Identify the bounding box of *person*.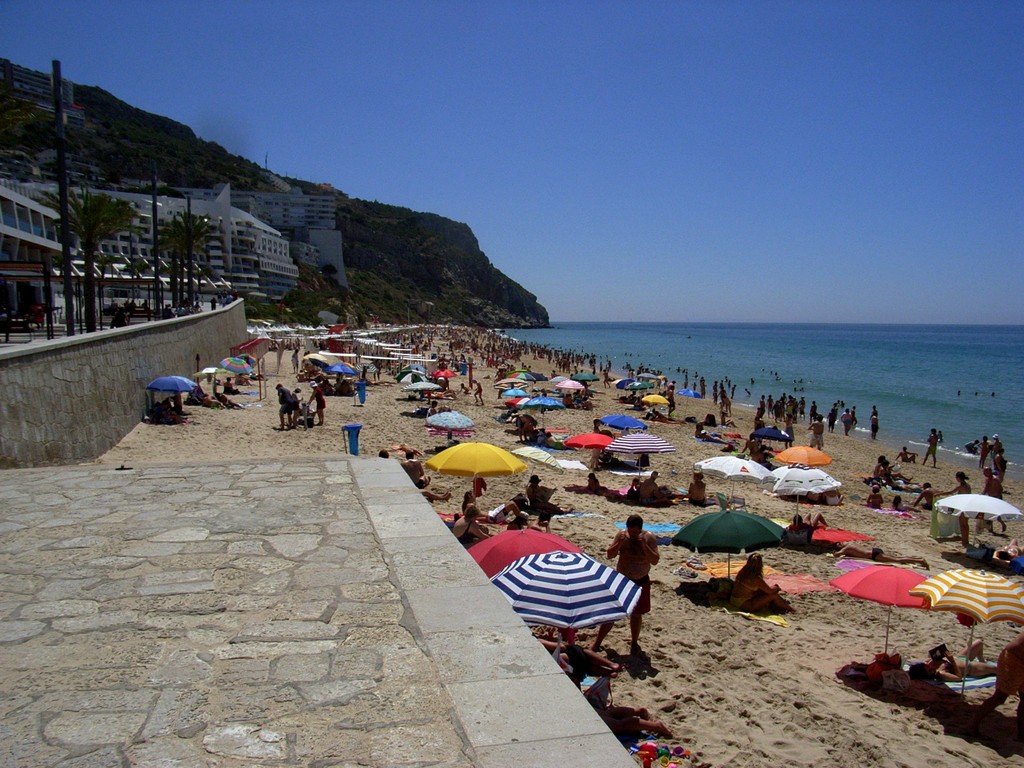
(left=277, top=383, right=294, bottom=431).
